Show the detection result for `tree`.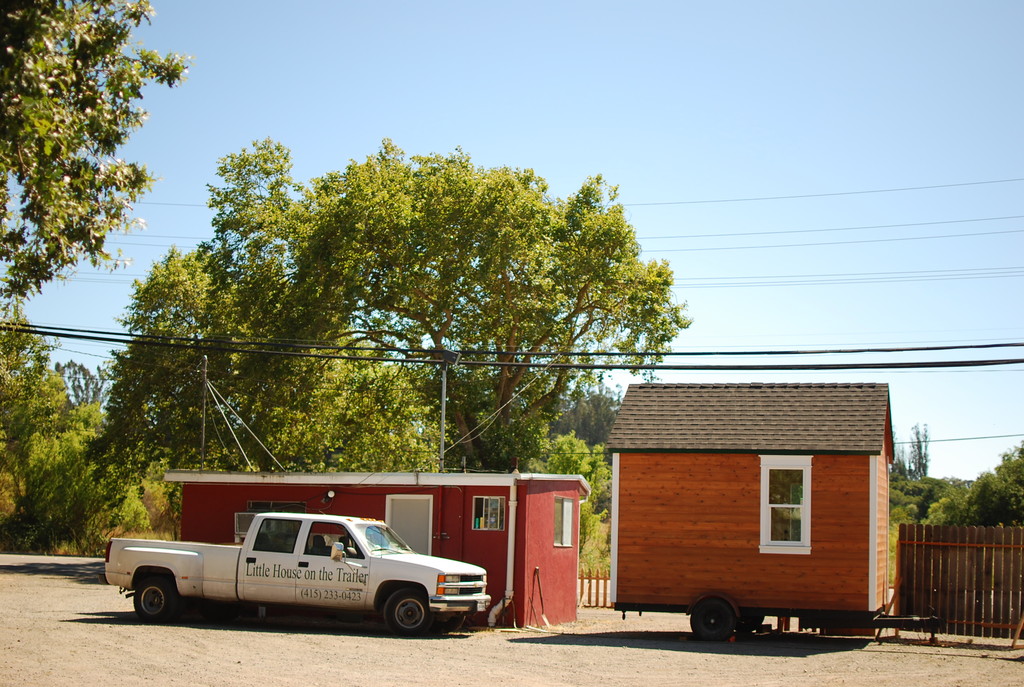
[203, 130, 701, 479].
